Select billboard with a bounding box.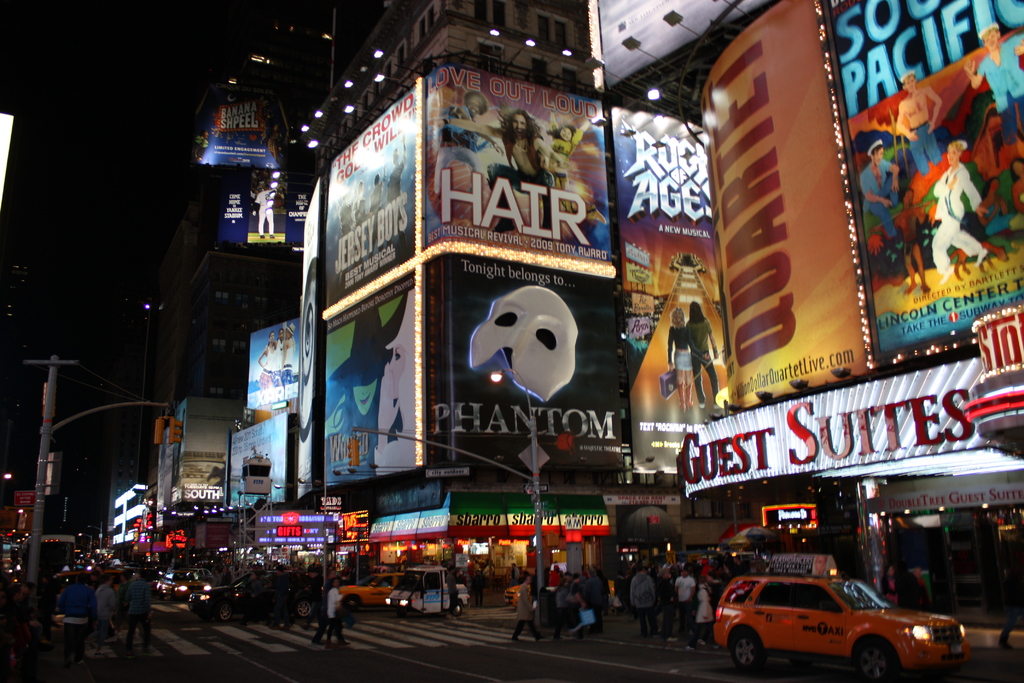
(x1=610, y1=105, x2=730, y2=474).
